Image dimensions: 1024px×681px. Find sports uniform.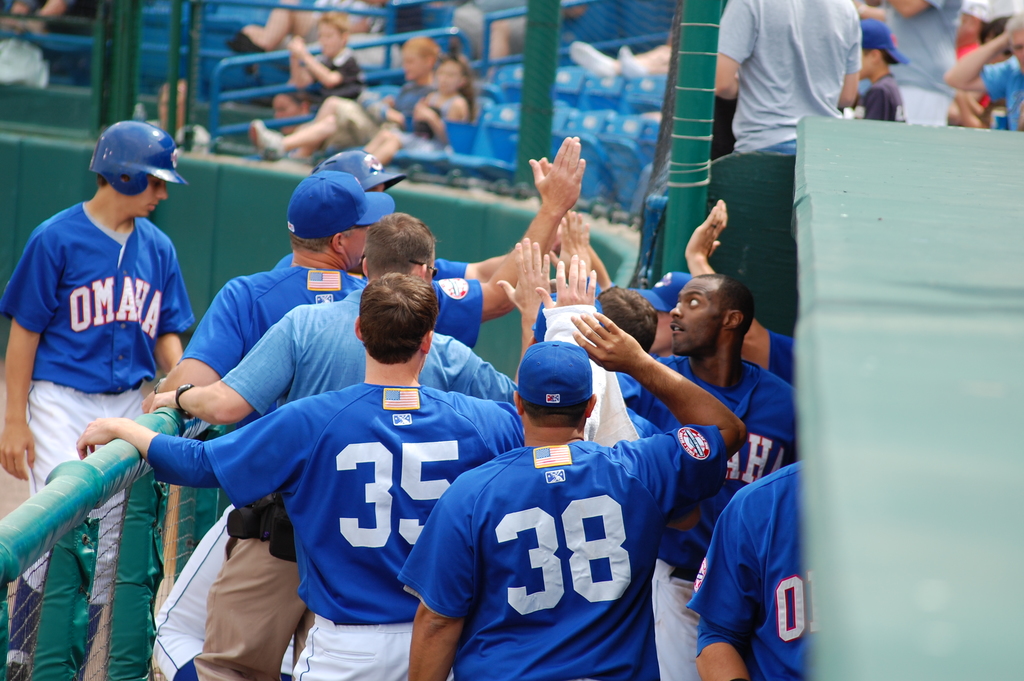
607 356 825 680.
